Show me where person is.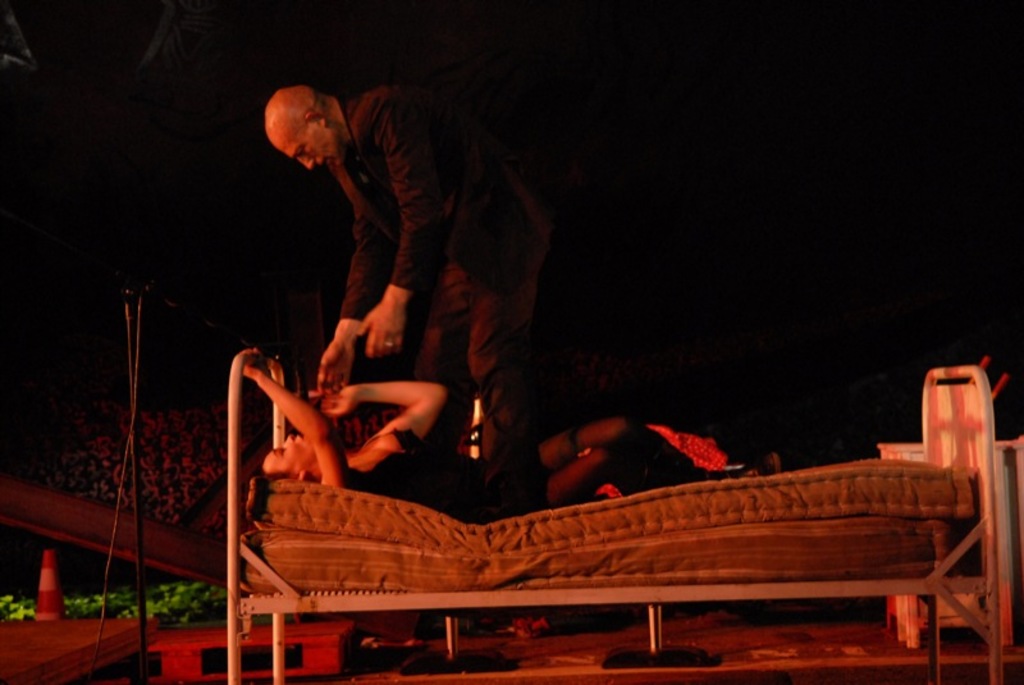
person is at detection(266, 64, 548, 545).
